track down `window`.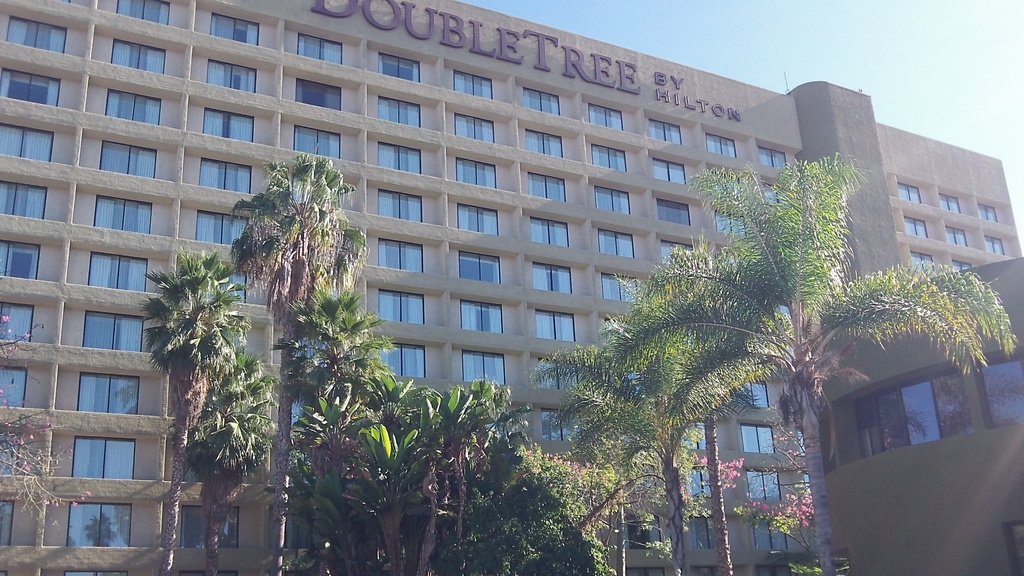
Tracked to {"left": 909, "top": 251, "right": 935, "bottom": 275}.
